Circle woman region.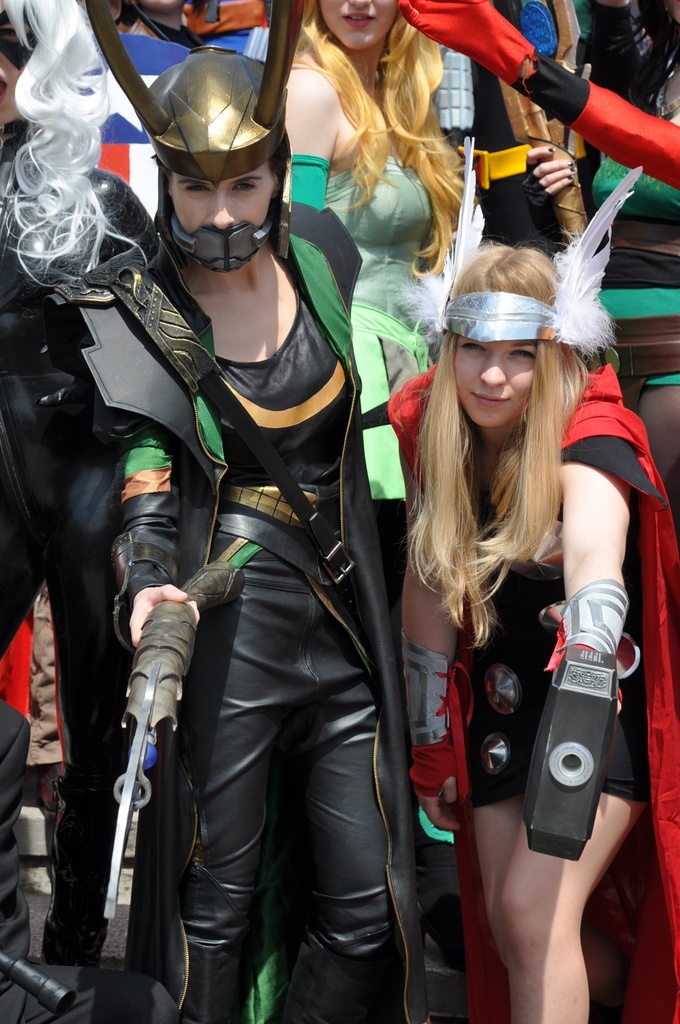
Region: BBox(39, 0, 417, 1023).
